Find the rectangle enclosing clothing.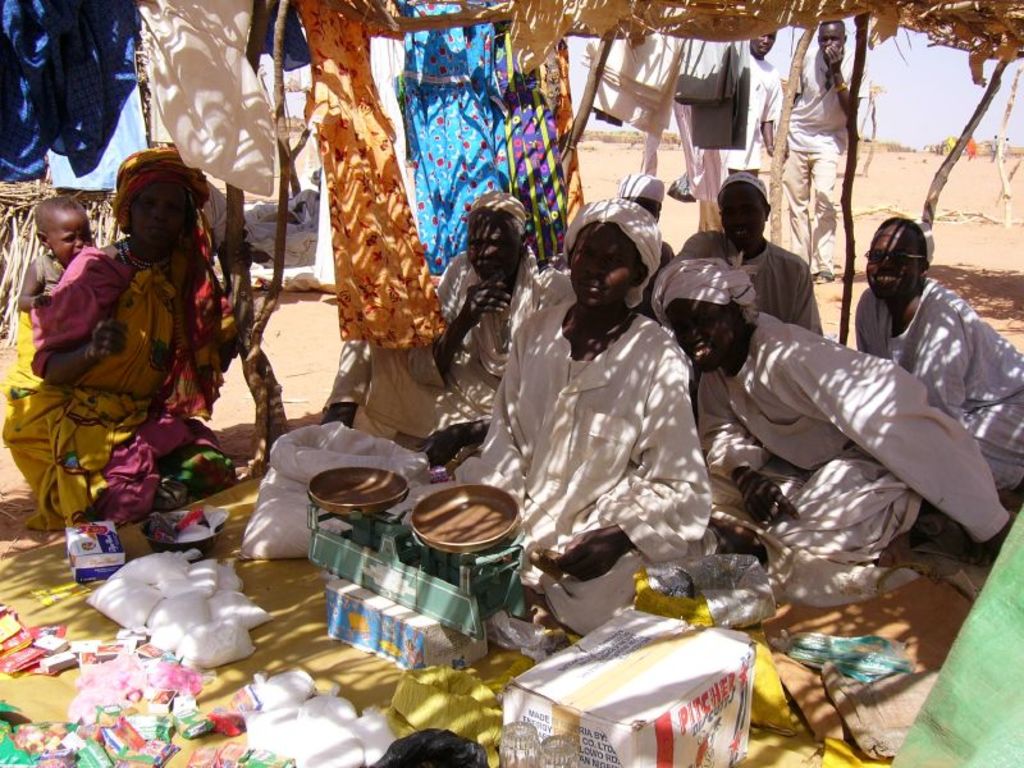
bbox=[0, 238, 247, 532].
